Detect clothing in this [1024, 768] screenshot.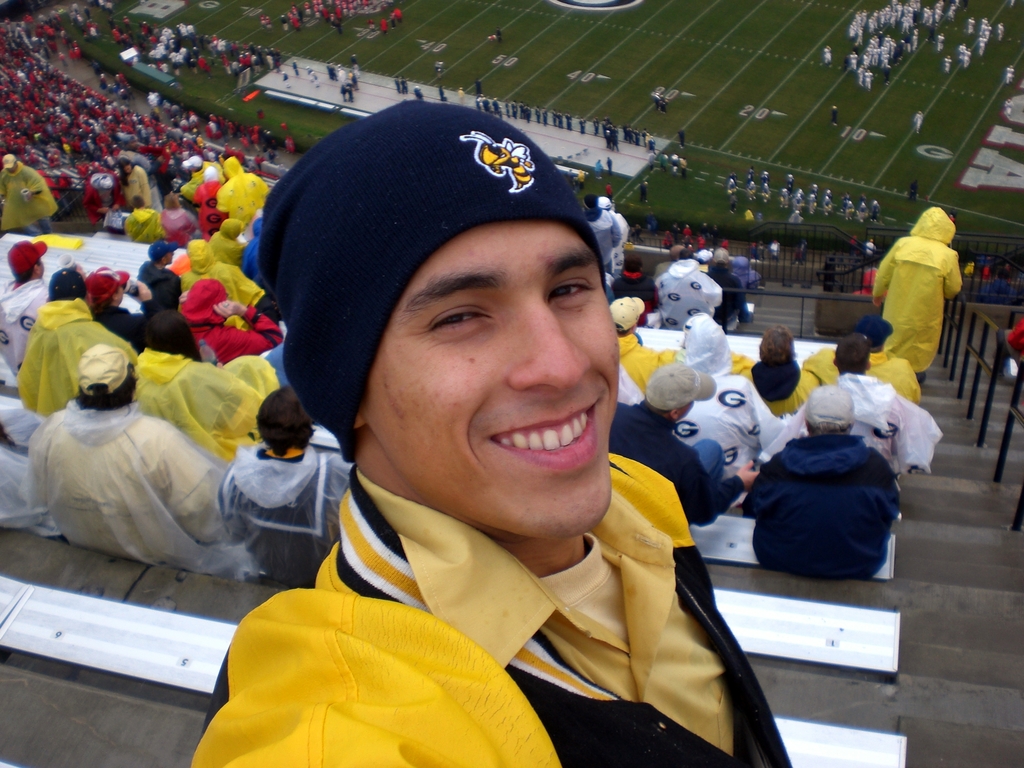
Detection: pyautogui.locateOnScreen(164, 188, 198, 241).
